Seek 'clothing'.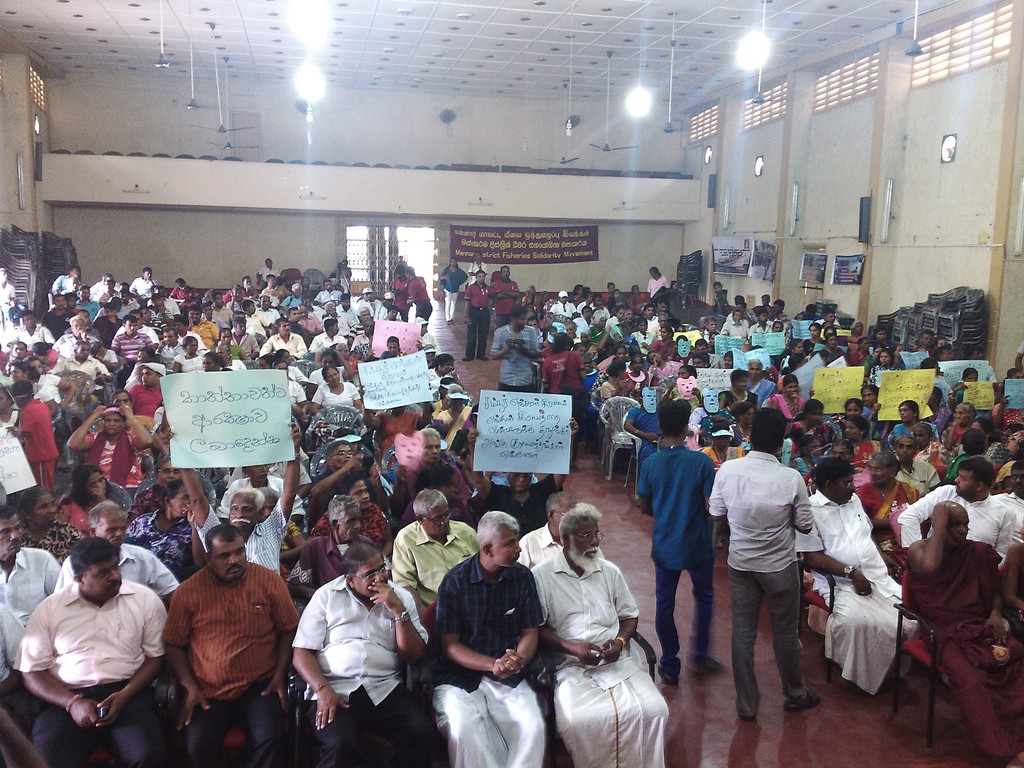
locate(538, 552, 633, 650).
